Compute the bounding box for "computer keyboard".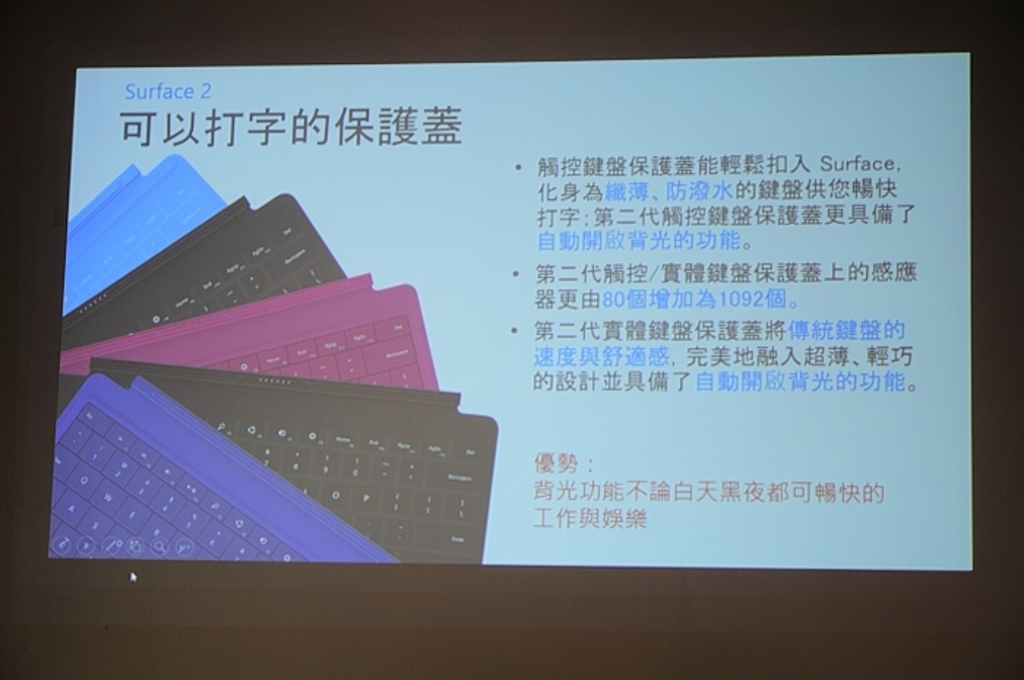
61:193:353:351.
